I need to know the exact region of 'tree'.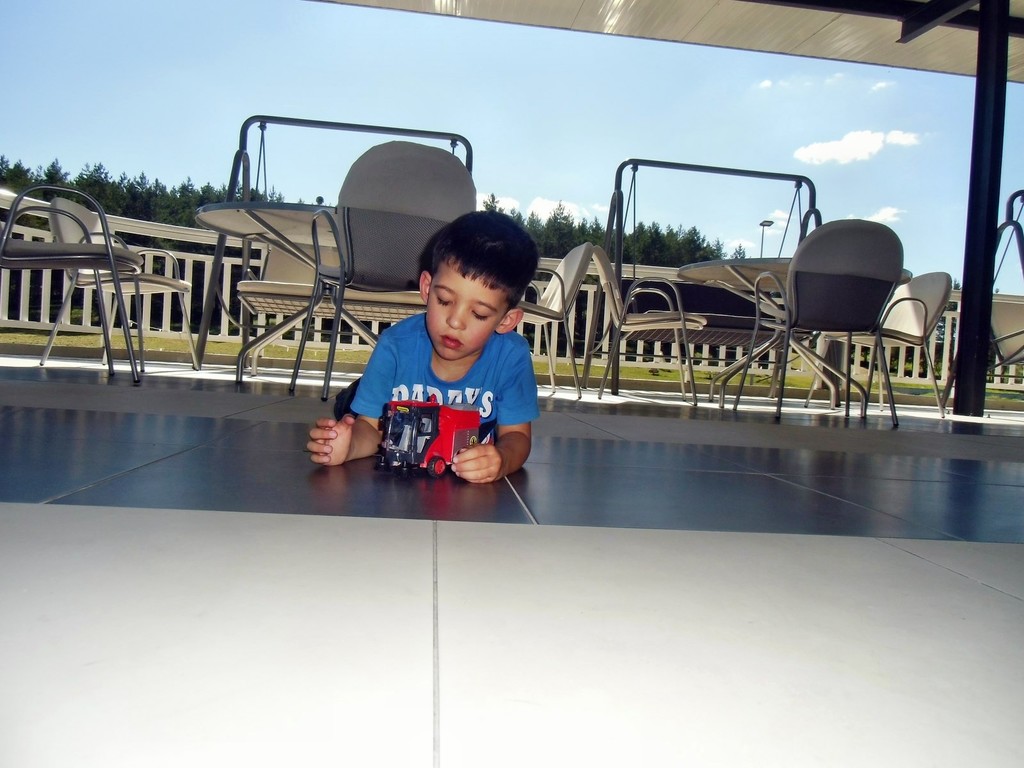
Region: bbox=[545, 201, 577, 262].
